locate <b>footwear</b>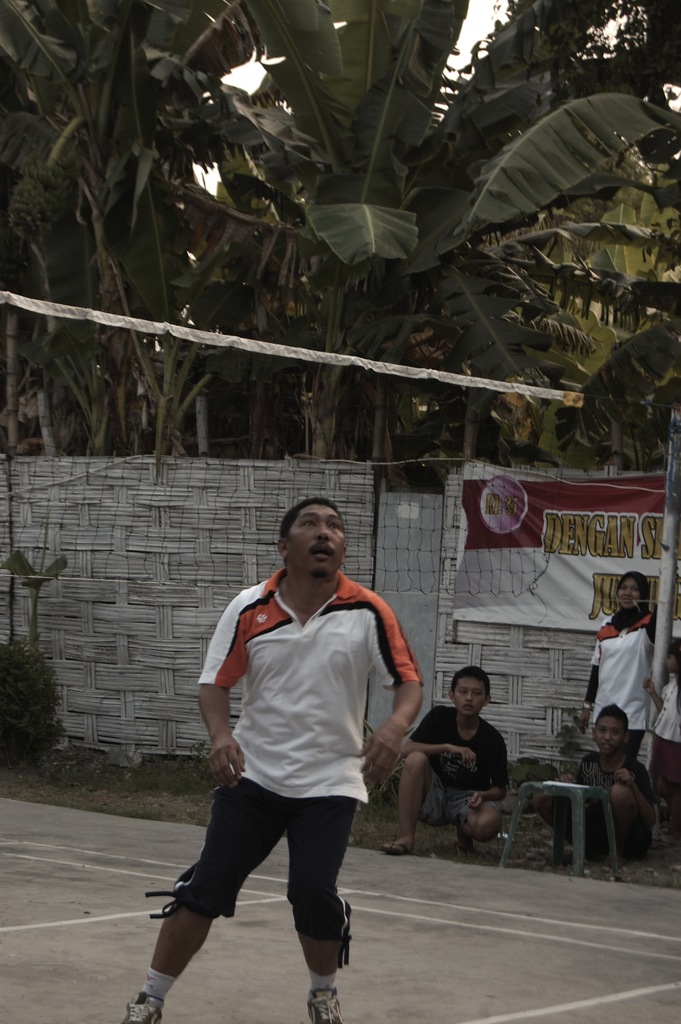
(120,993,167,1023)
